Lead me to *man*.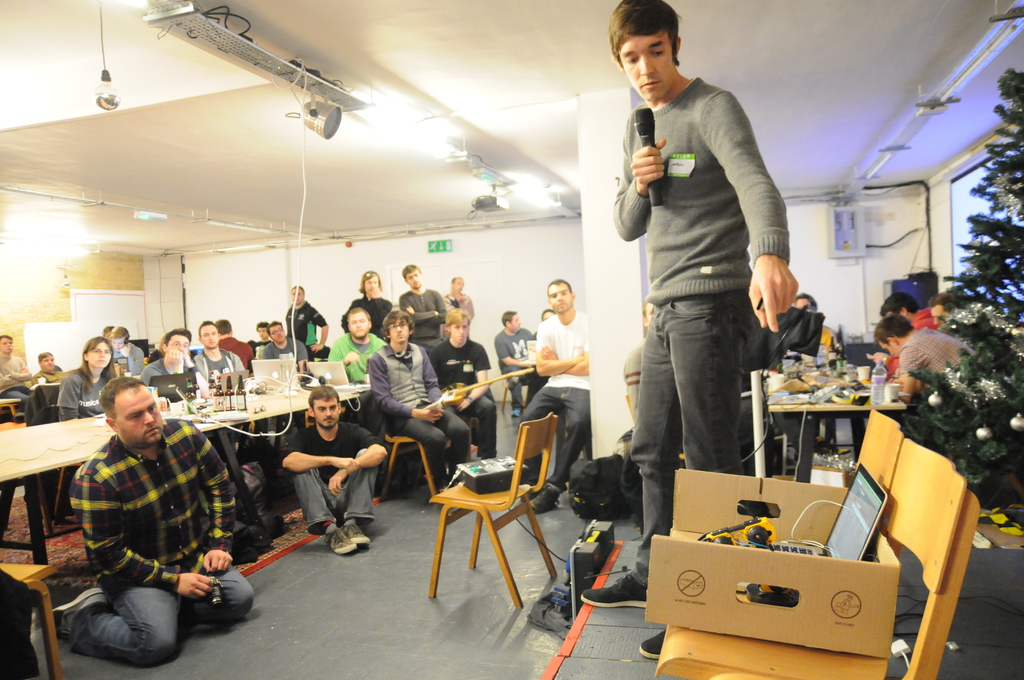
Lead to box(531, 278, 593, 513).
